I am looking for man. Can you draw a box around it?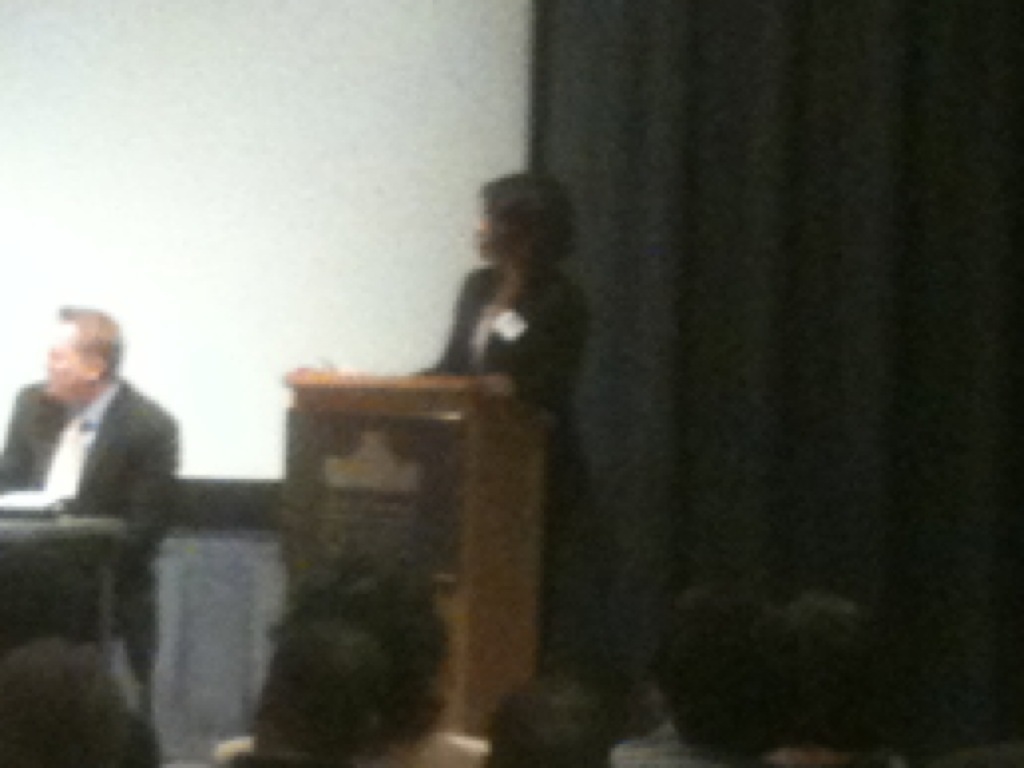
Sure, the bounding box is <box>761,592,886,767</box>.
